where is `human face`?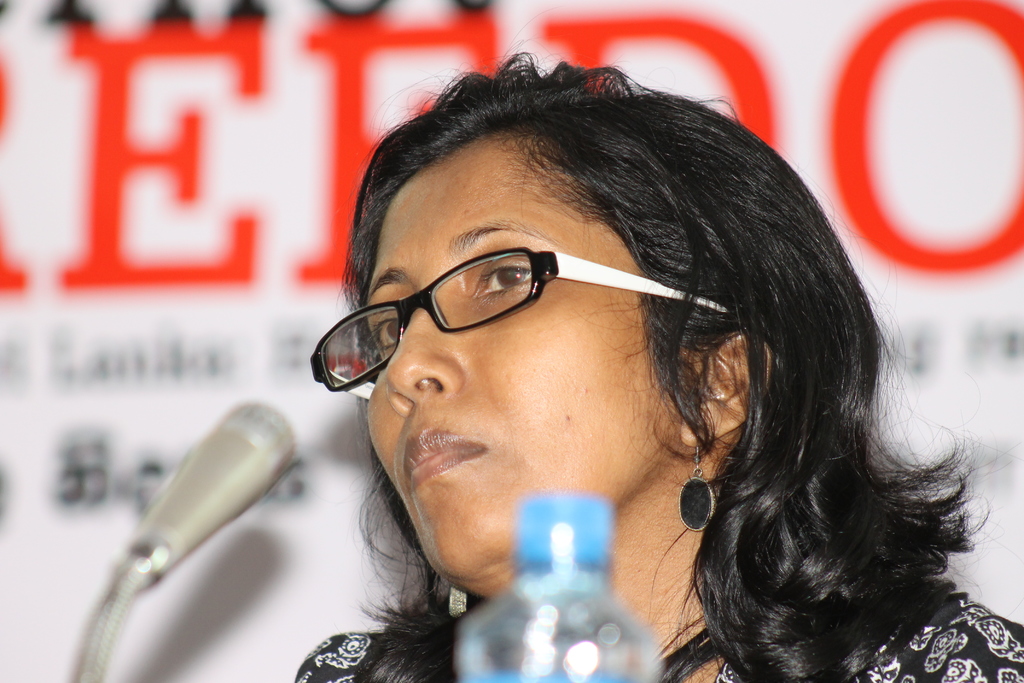
bbox=(365, 130, 705, 578).
